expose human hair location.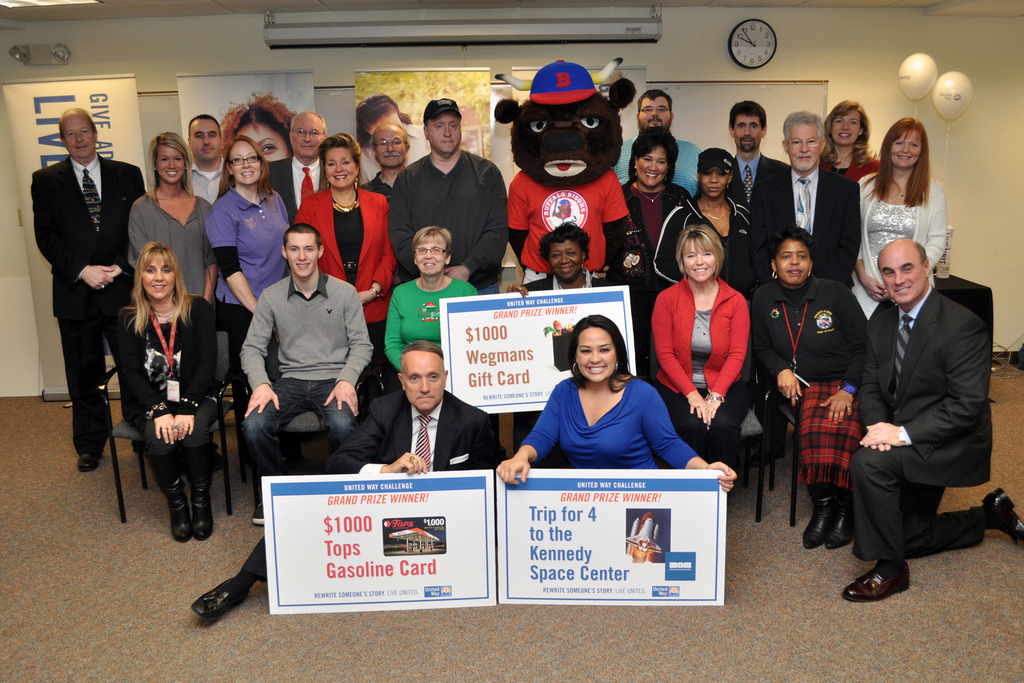
Exposed at locate(290, 110, 325, 142).
